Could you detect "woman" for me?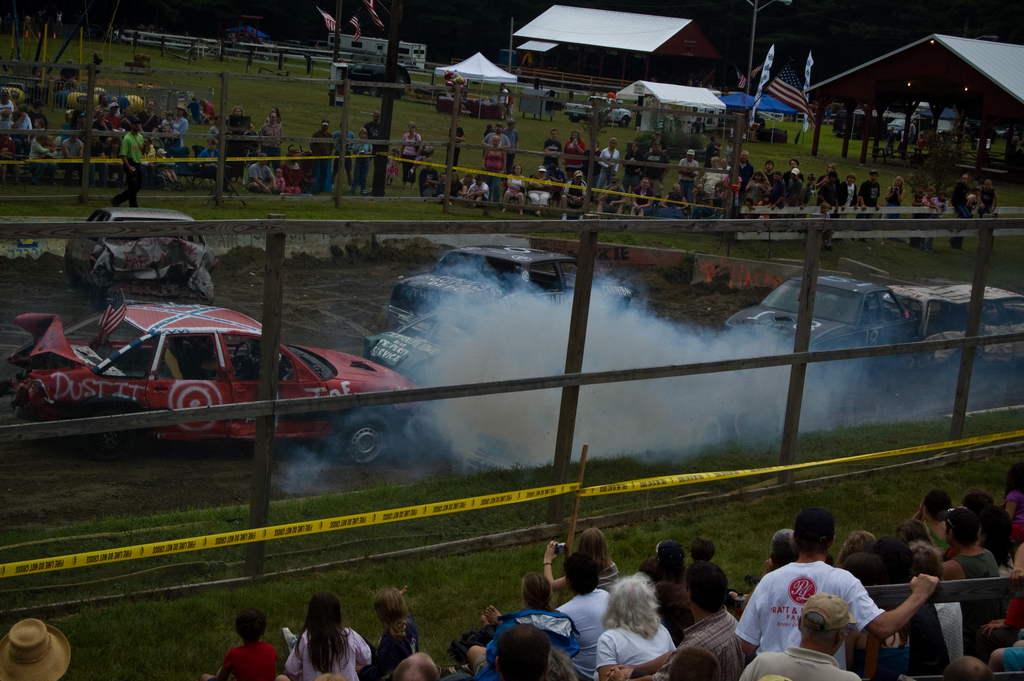
Detection result: 922/187/941/254.
